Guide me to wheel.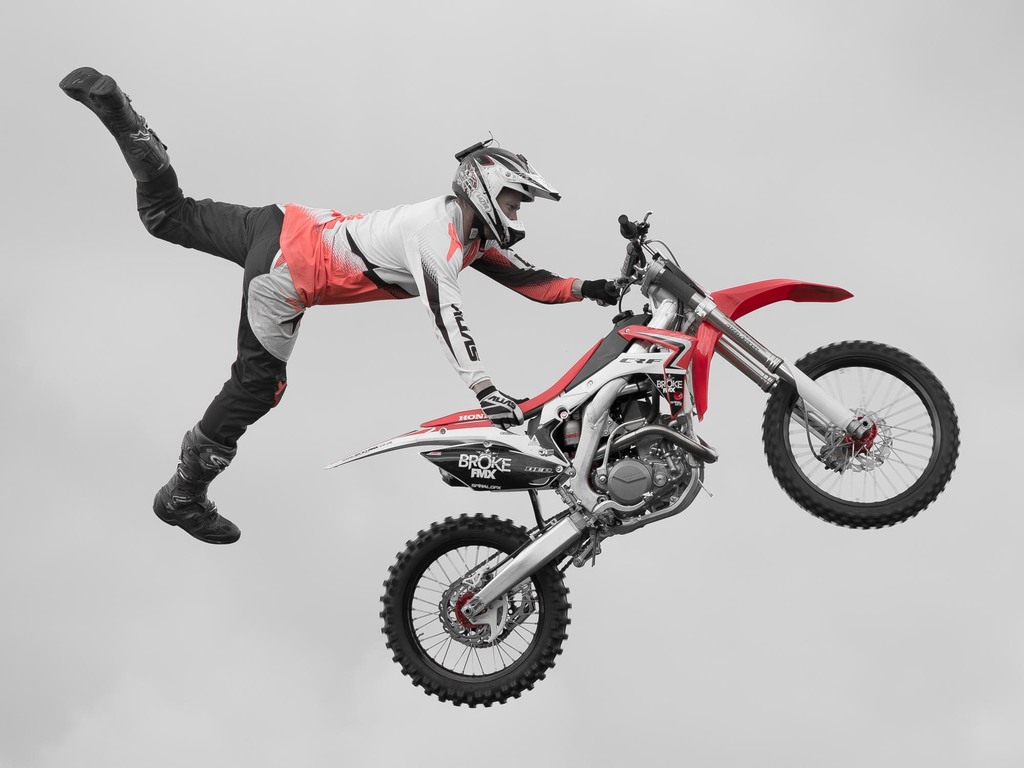
Guidance: box(384, 509, 580, 714).
